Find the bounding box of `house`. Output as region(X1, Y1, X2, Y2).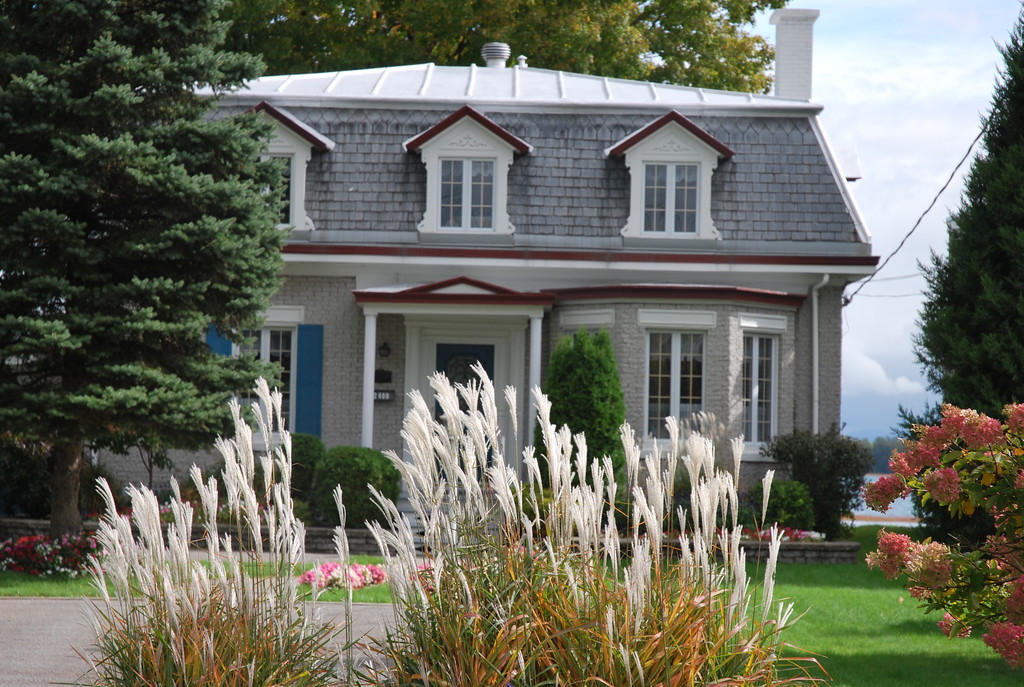
region(226, 27, 861, 517).
